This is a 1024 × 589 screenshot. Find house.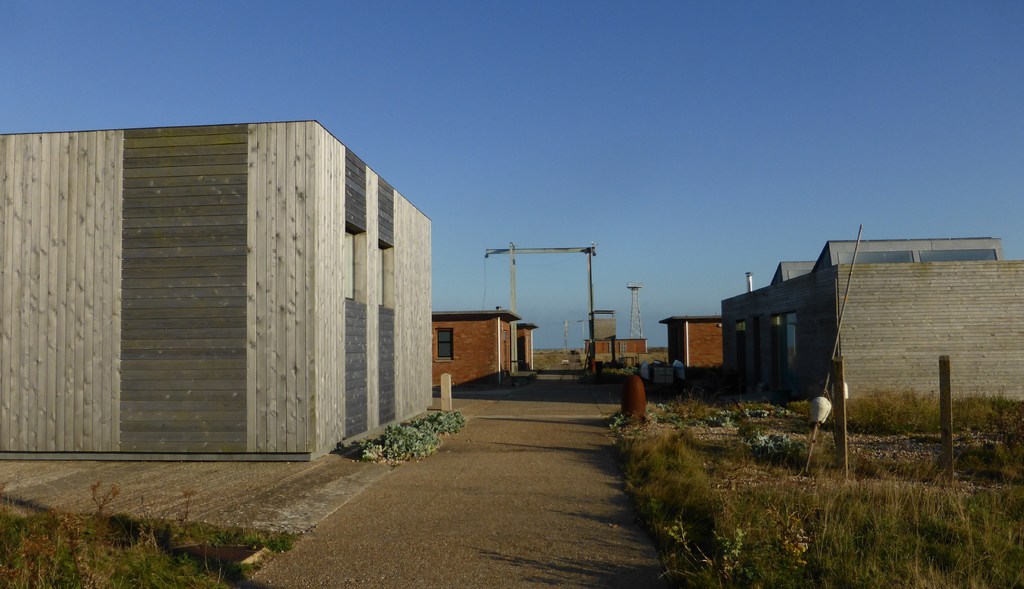
Bounding box: 588,302,619,344.
